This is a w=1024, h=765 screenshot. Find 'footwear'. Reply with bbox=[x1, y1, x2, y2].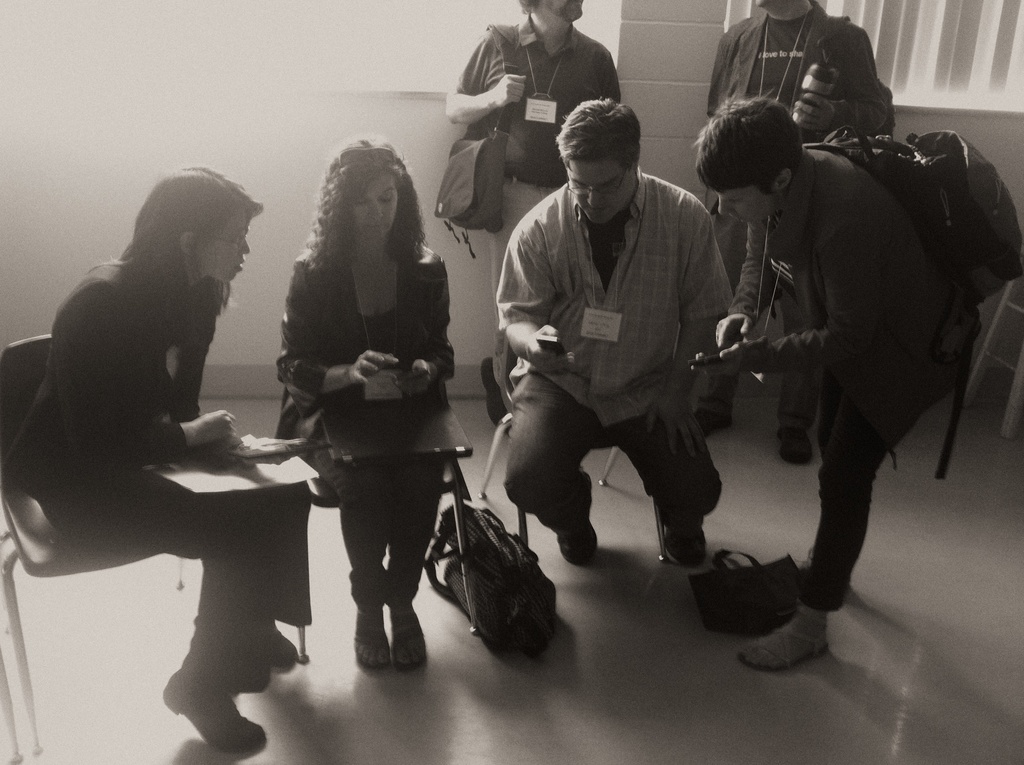
bbox=[158, 672, 269, 753].
